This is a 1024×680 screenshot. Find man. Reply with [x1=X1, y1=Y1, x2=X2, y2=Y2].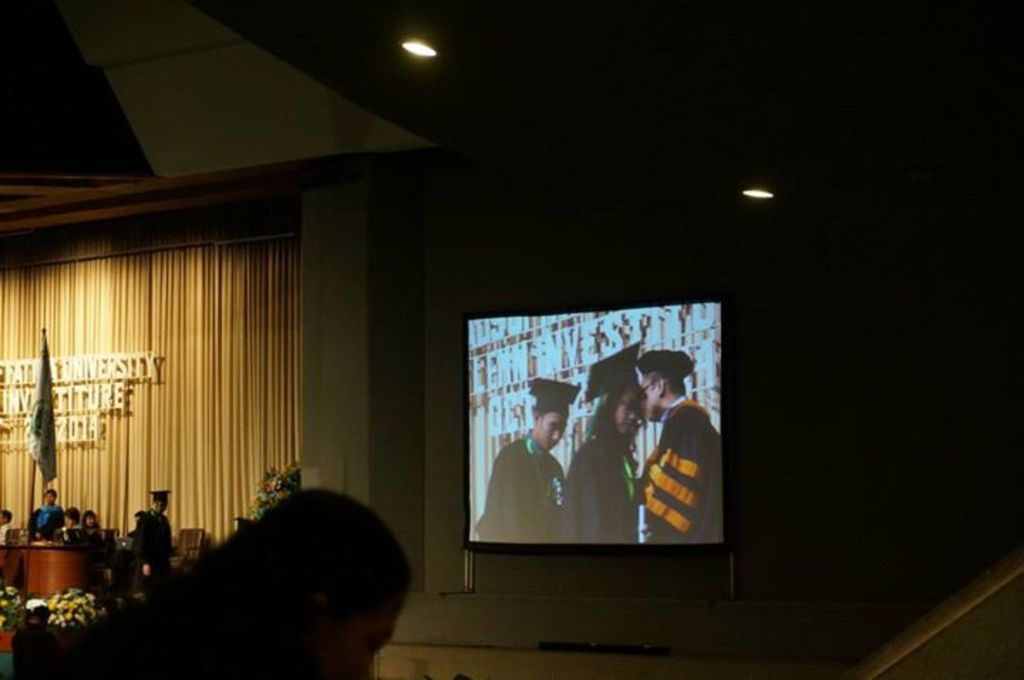
[x1=28, y1=489, x2=68, y2=541].
